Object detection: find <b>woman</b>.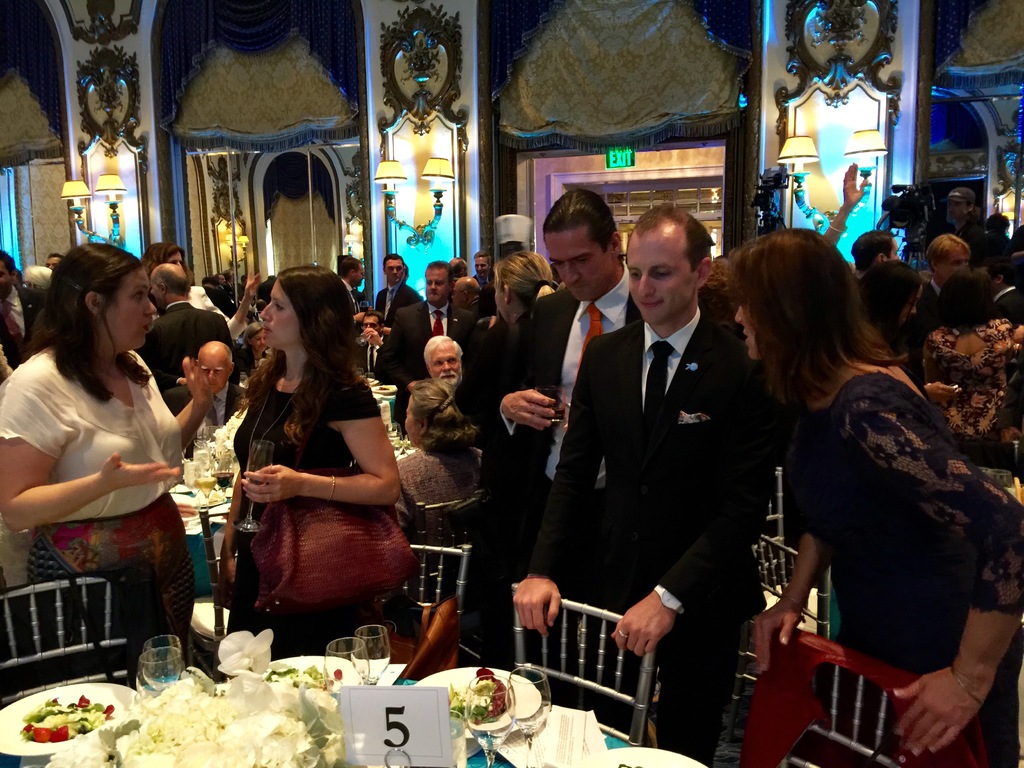
region(0, 241, 212, 681).
